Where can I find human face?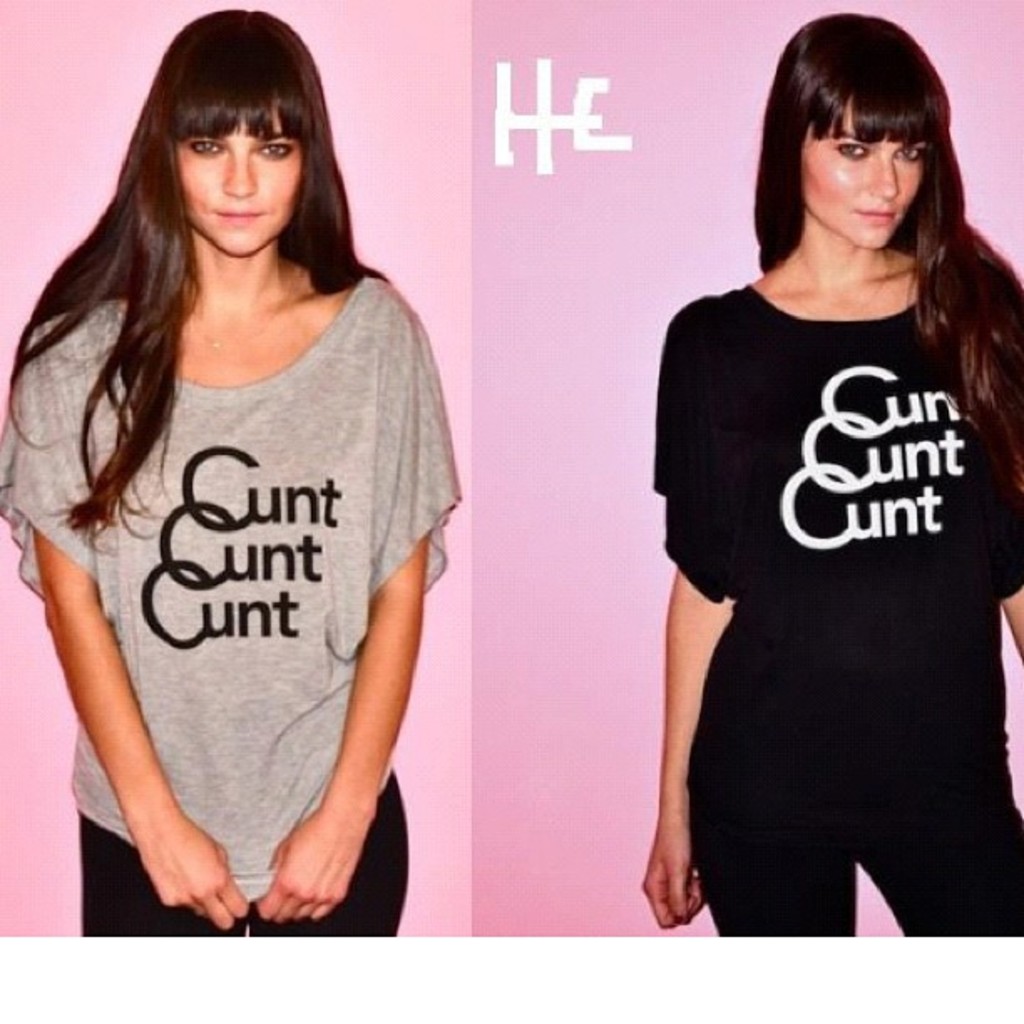
You can find it at x1=805, y1=99, x2=925, y2=246.
